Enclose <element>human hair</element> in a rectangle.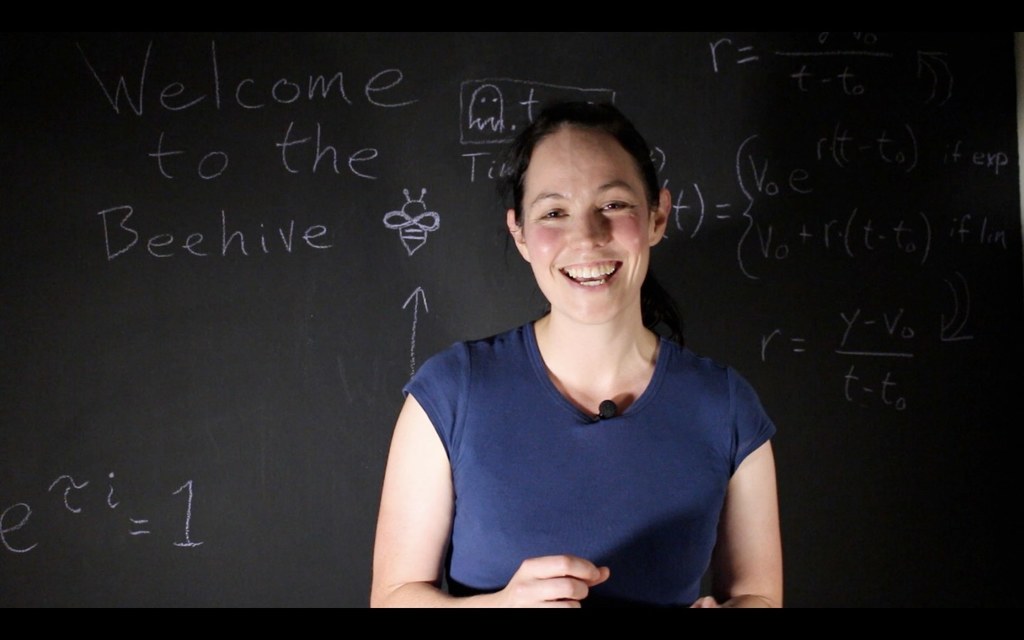
(left=504, top=100, right=663, bottom=260).
